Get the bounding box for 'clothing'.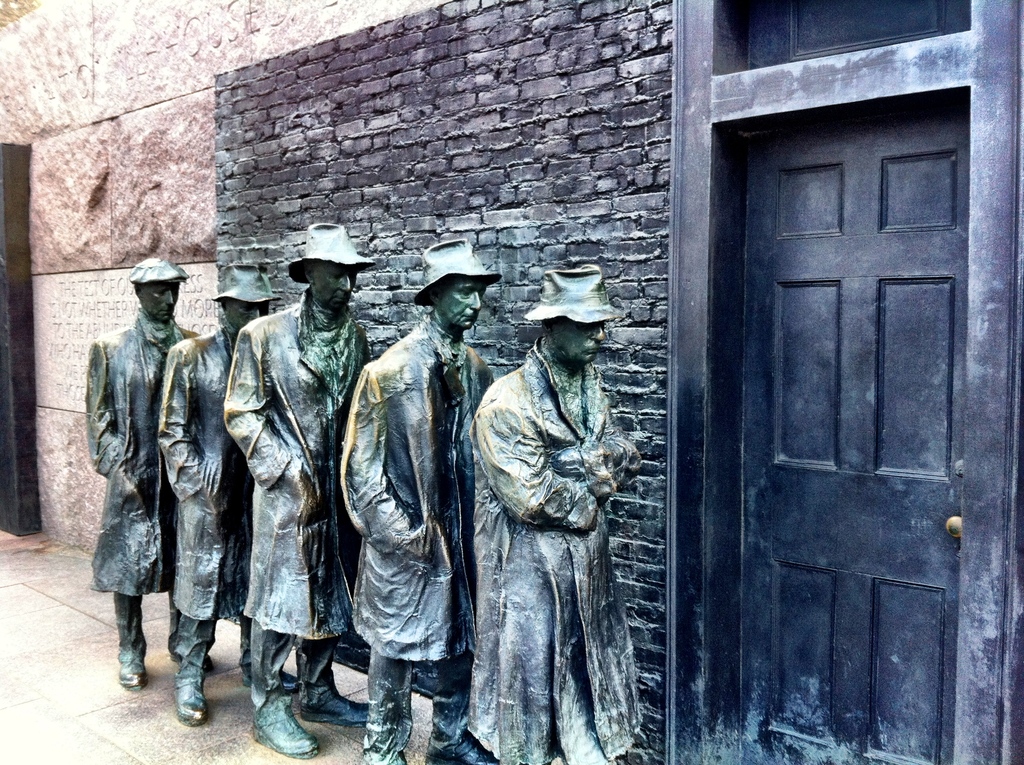
left=152, top=323, right=259, bottom=685.
